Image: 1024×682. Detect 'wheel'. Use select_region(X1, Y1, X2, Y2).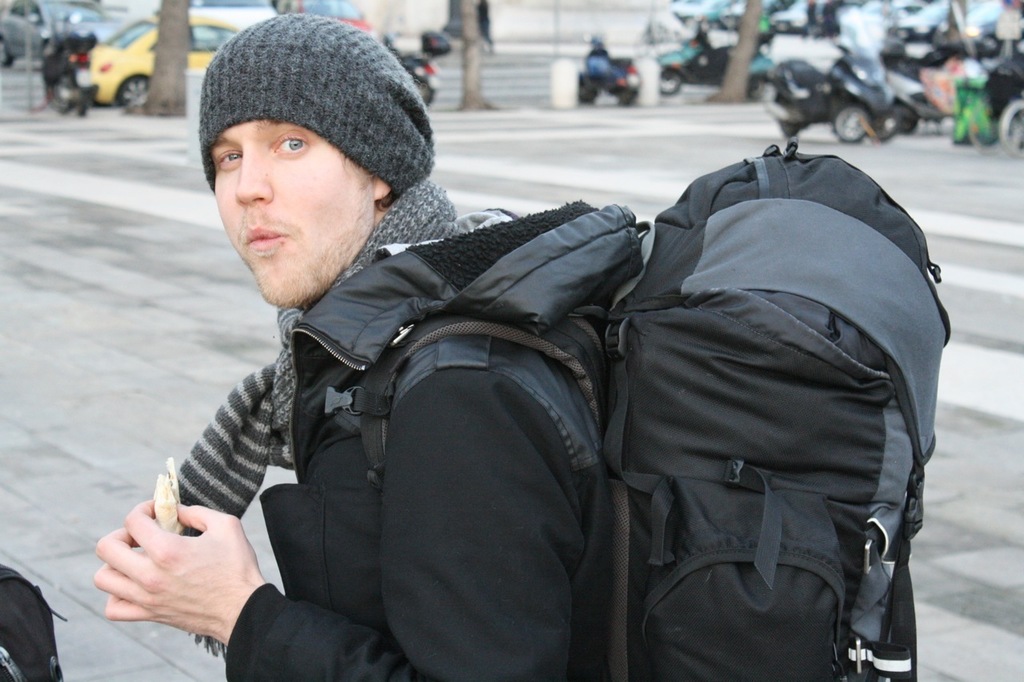
select_region(78, 88, 94, 114).
